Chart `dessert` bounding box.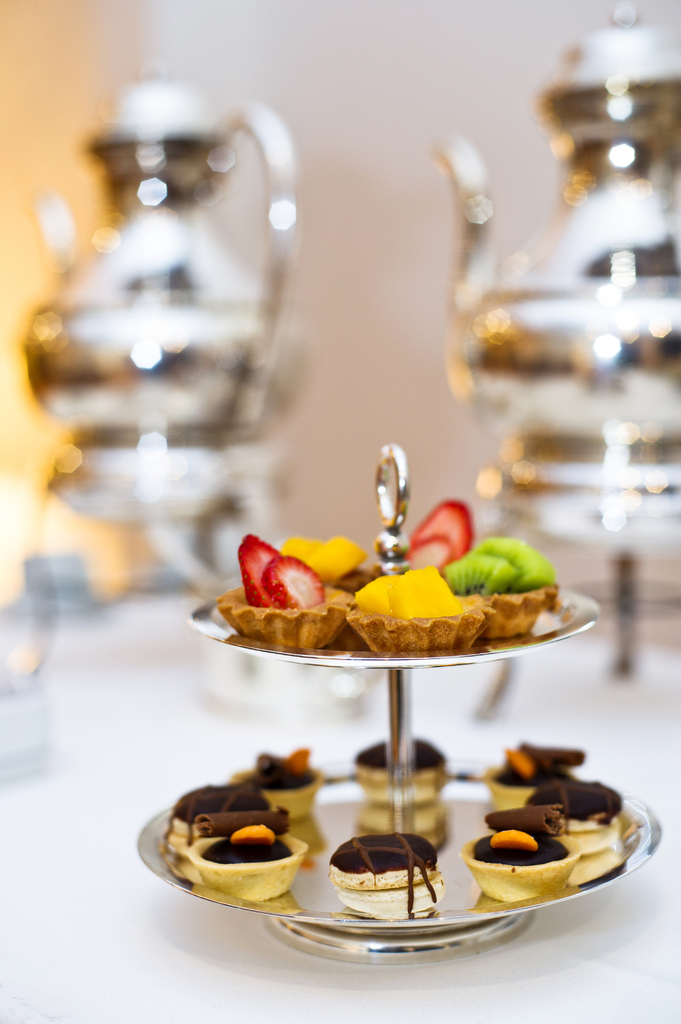
Charted: box(351, 732, 460, 809).
